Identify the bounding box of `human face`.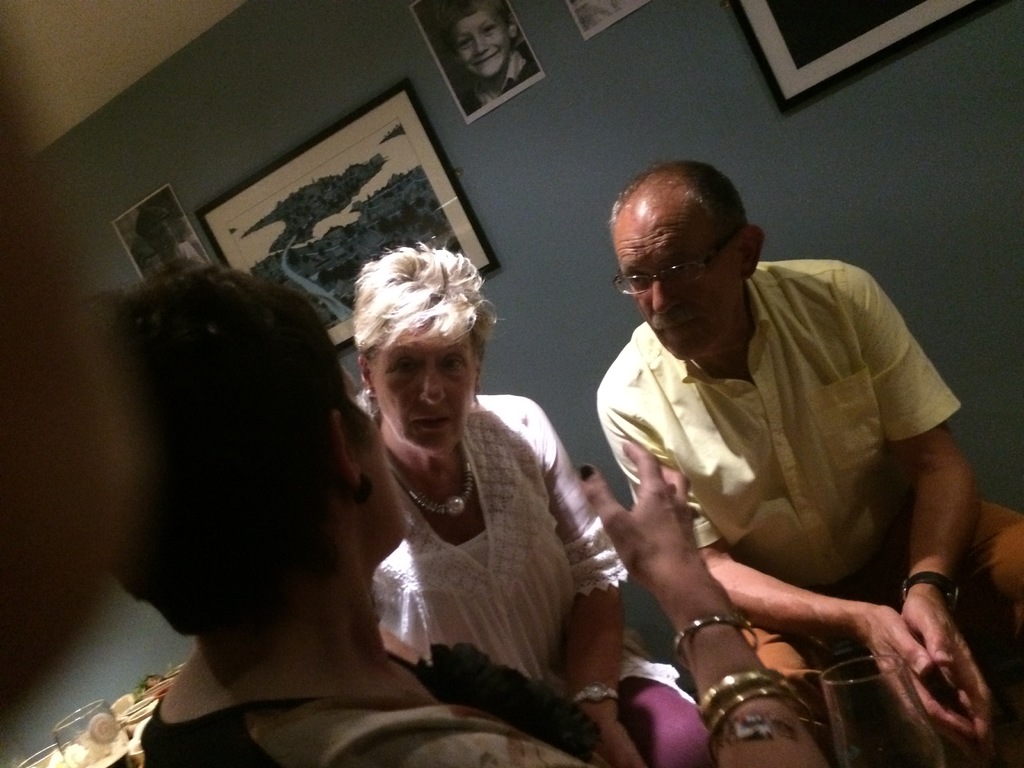
bbox(342, 365, 409, 560).
